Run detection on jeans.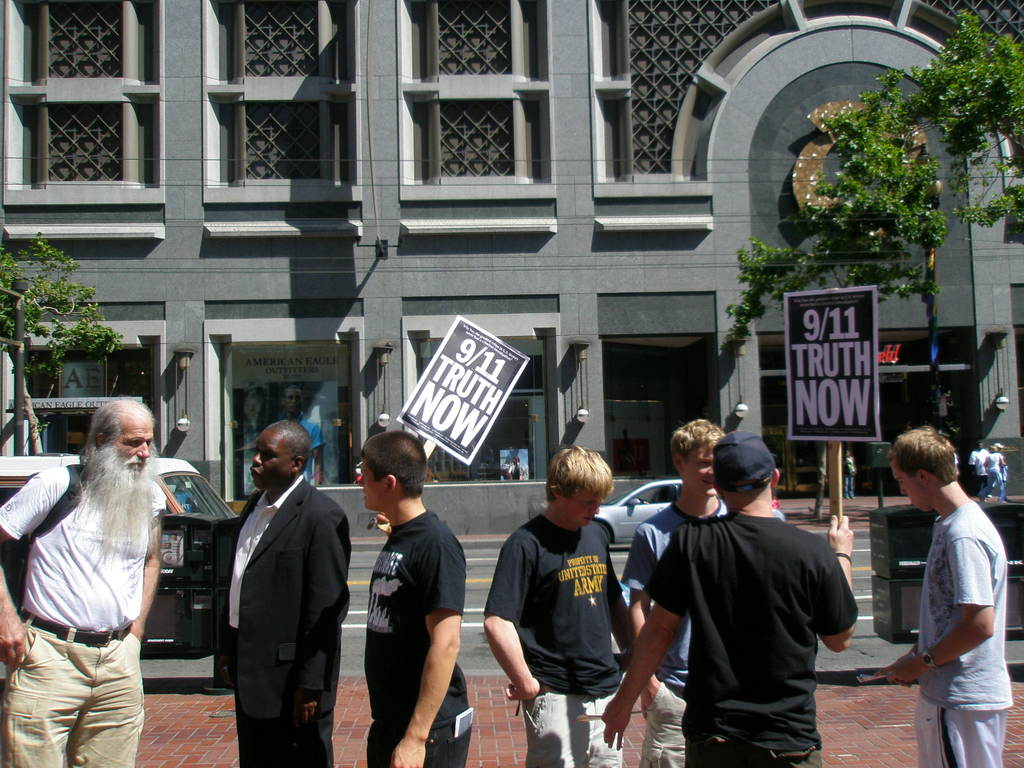
Result: 977:482:1016:504.
